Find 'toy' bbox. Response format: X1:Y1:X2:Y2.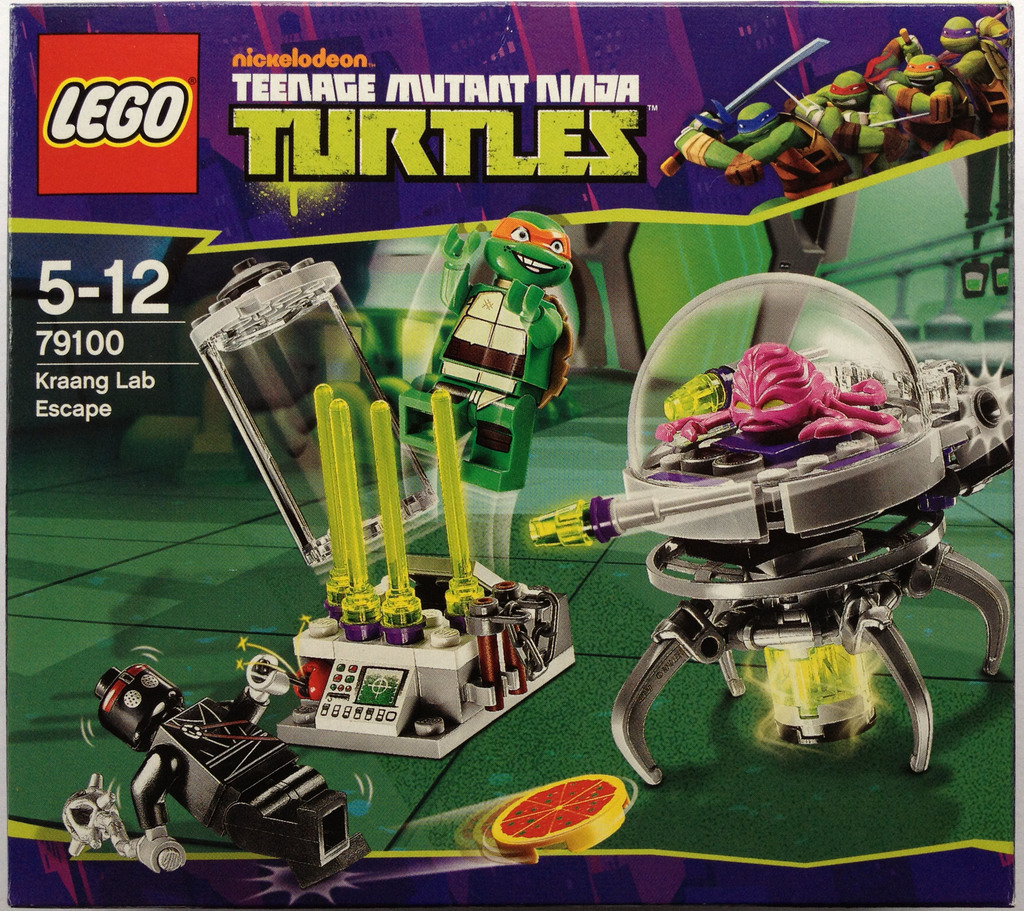
59:655:333:863.
